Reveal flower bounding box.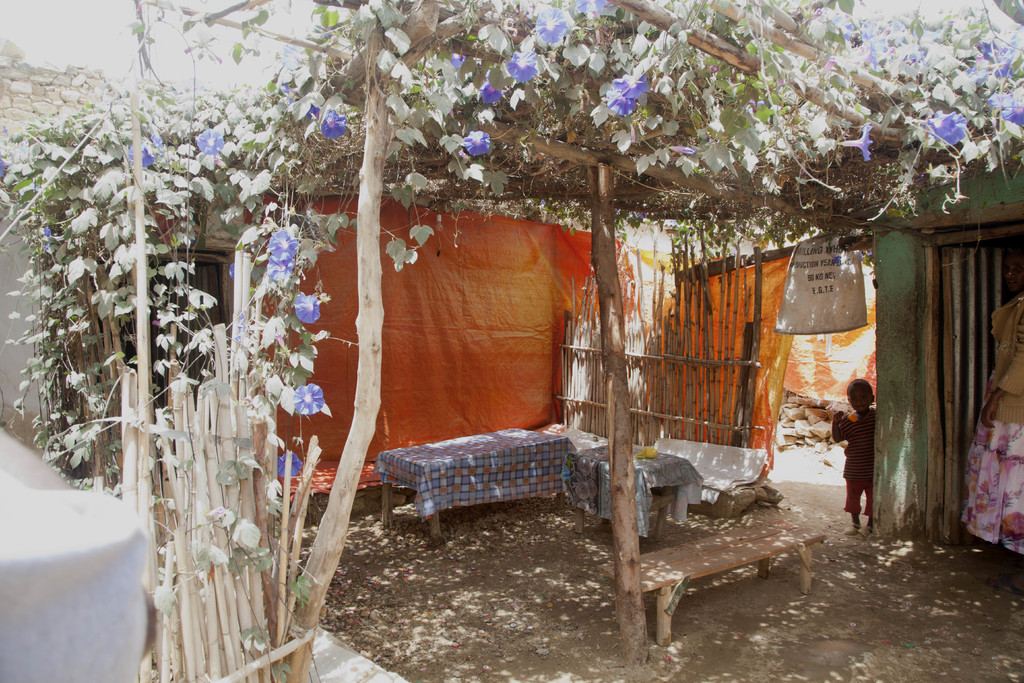
Revealed: left=668, top=145, right=698, bottom=154.
